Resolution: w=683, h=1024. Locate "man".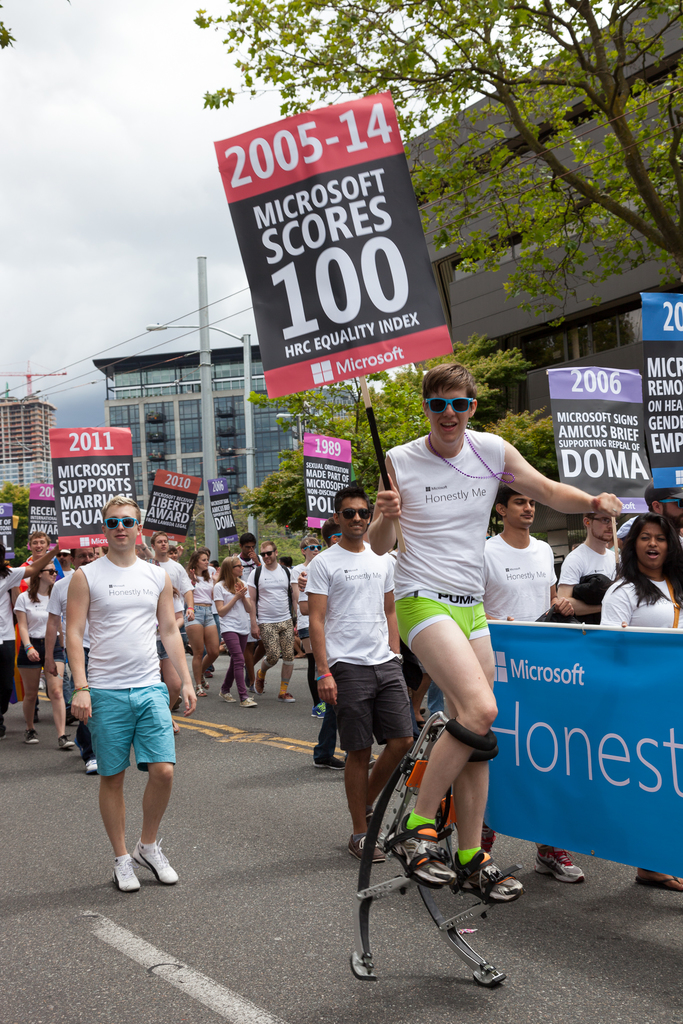
<box>31,532,57,560</box>.
